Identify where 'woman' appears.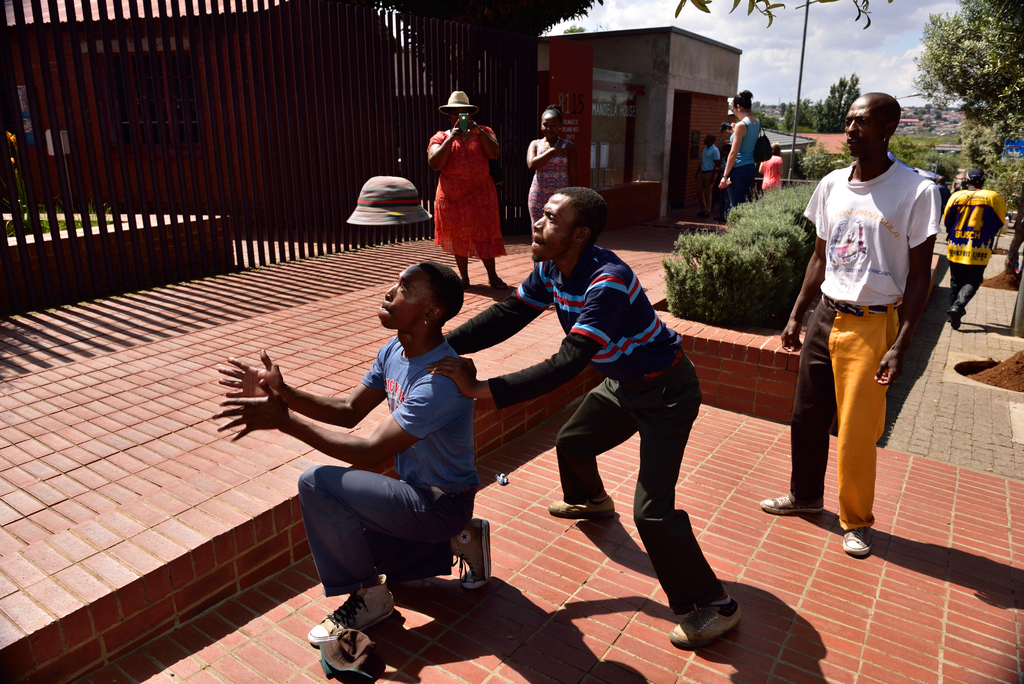
Appears at pyautogui.locateOnScreen(422, 100, 511, 276).
